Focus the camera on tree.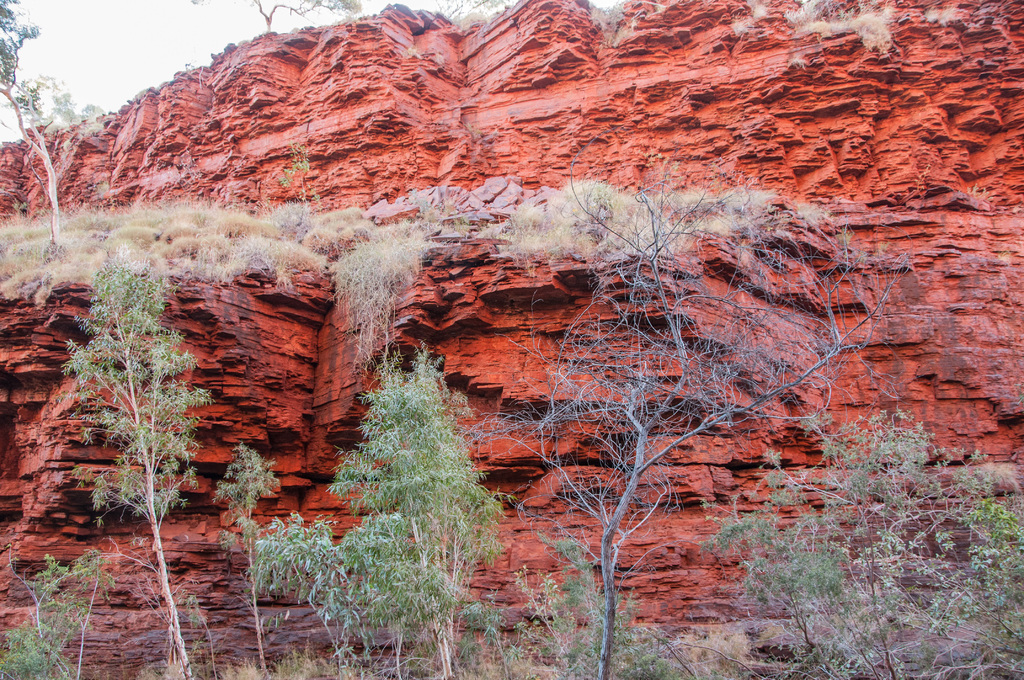
Focus region: <region>0, 3, 86, 242</region>.
